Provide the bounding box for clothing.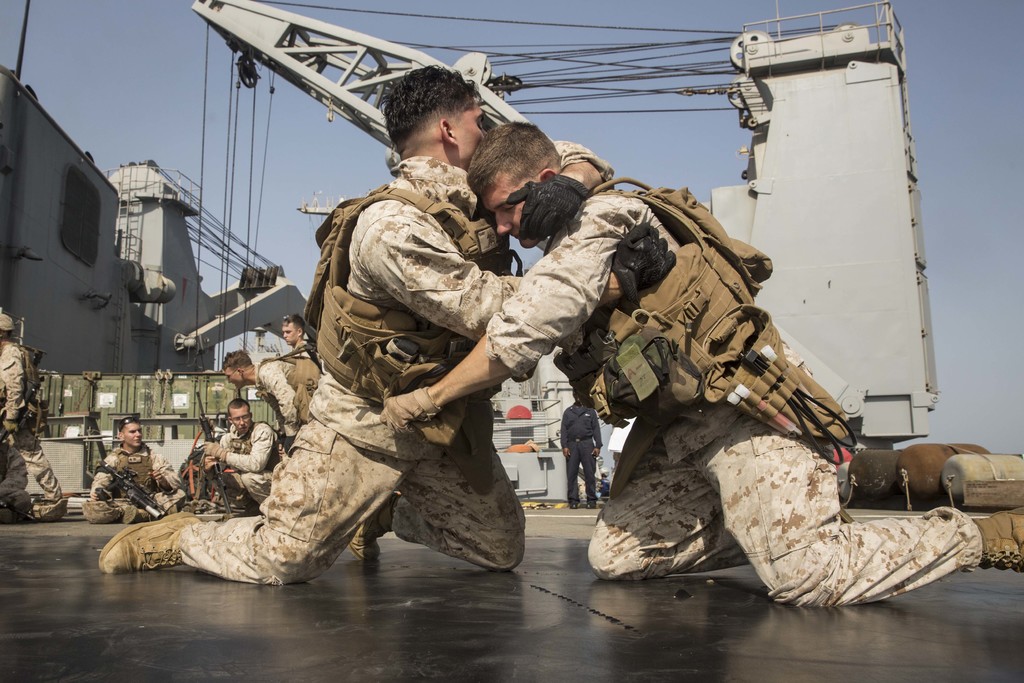
bbox=[207, 421, 292, 514].
